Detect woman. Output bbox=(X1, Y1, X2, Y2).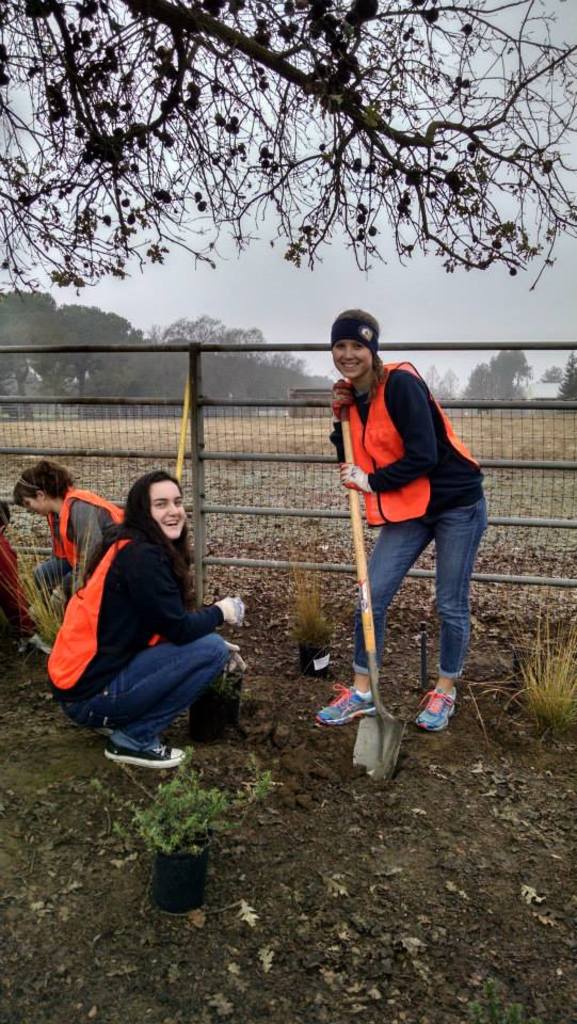
bbox=(38, 476, 251, 762).
